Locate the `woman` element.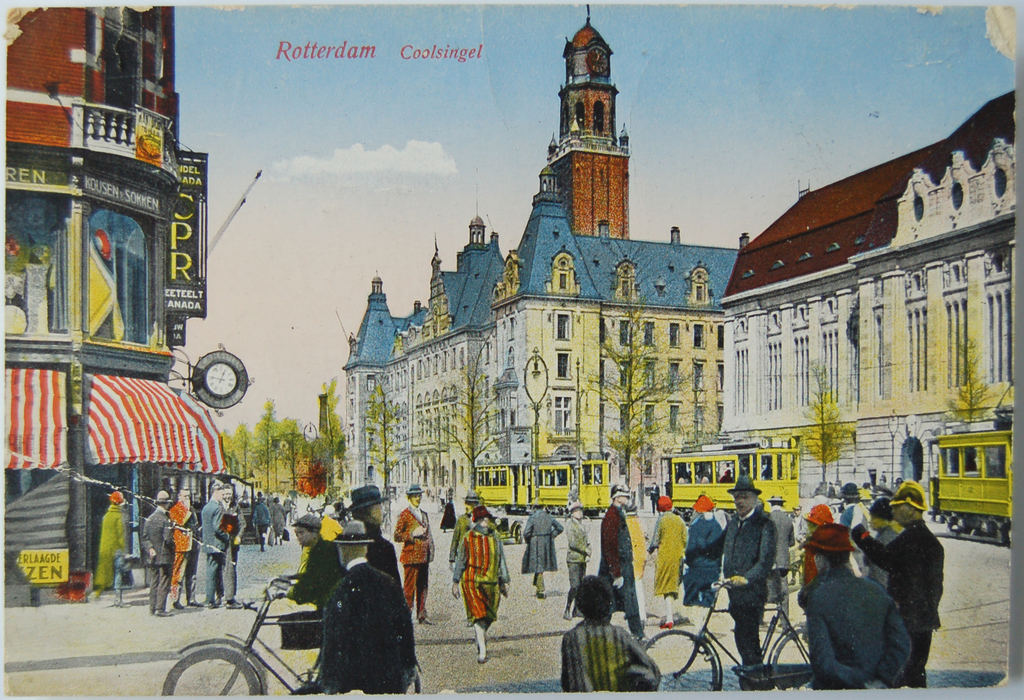
Element bbox: (450, 507, 511, 658).
